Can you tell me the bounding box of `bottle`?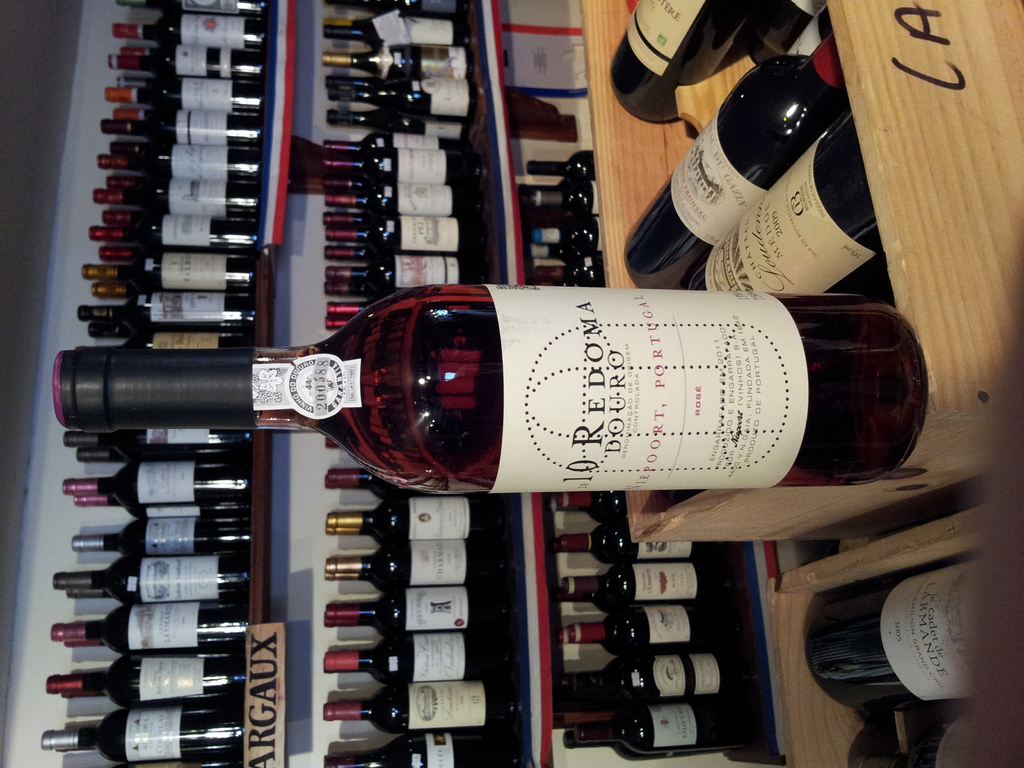
<region>563, 602, 712, 659</region>.
